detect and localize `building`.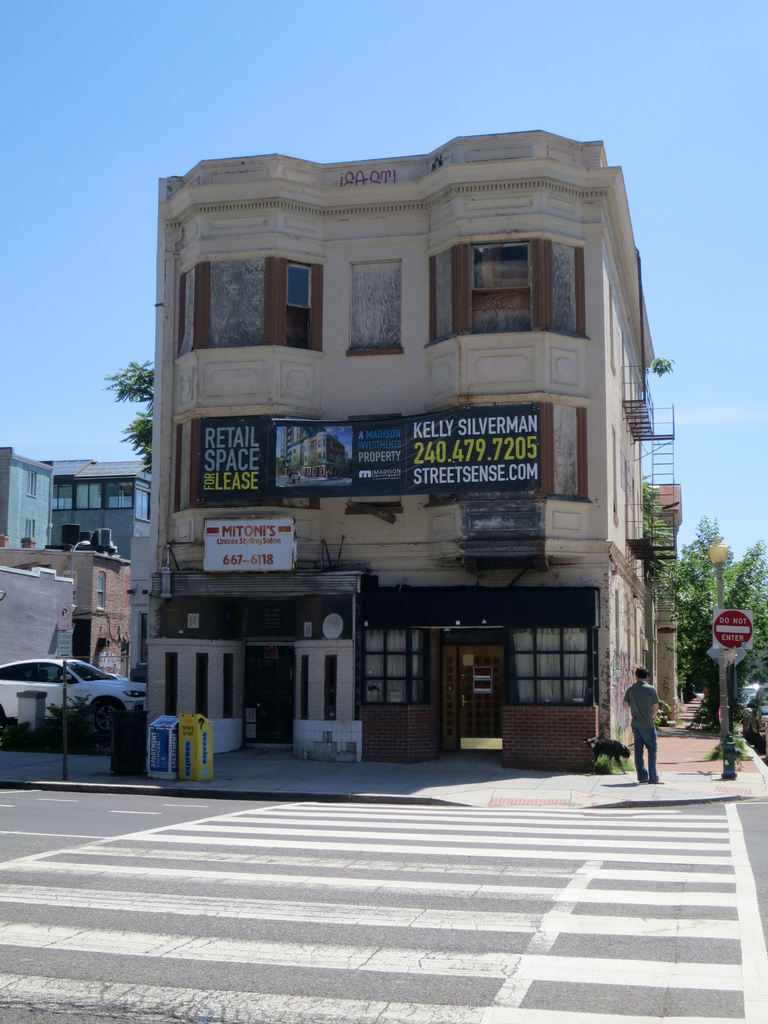
Localized at [0,454,148,676].
